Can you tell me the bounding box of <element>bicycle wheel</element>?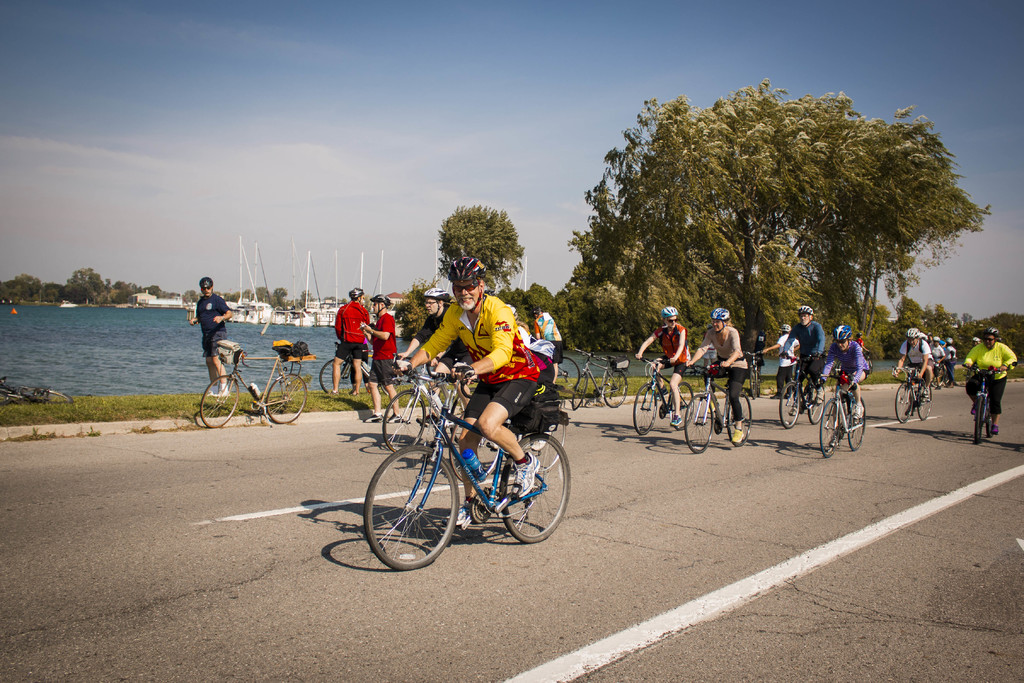
bbox(200, 373, 237, 431).
